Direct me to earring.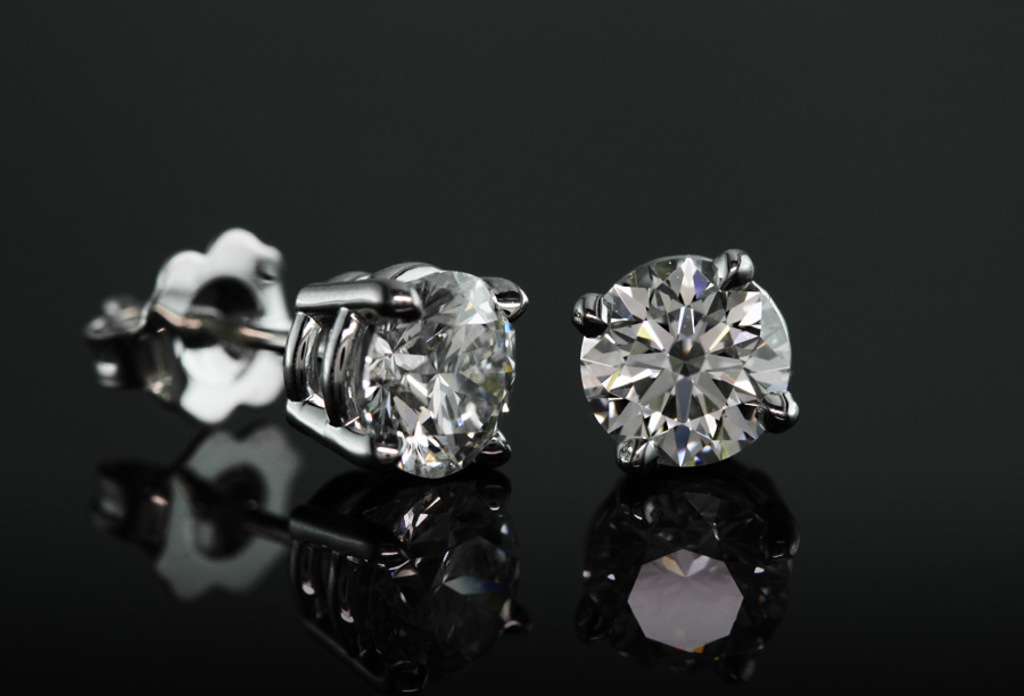
Direction: 569:245:802:467.
